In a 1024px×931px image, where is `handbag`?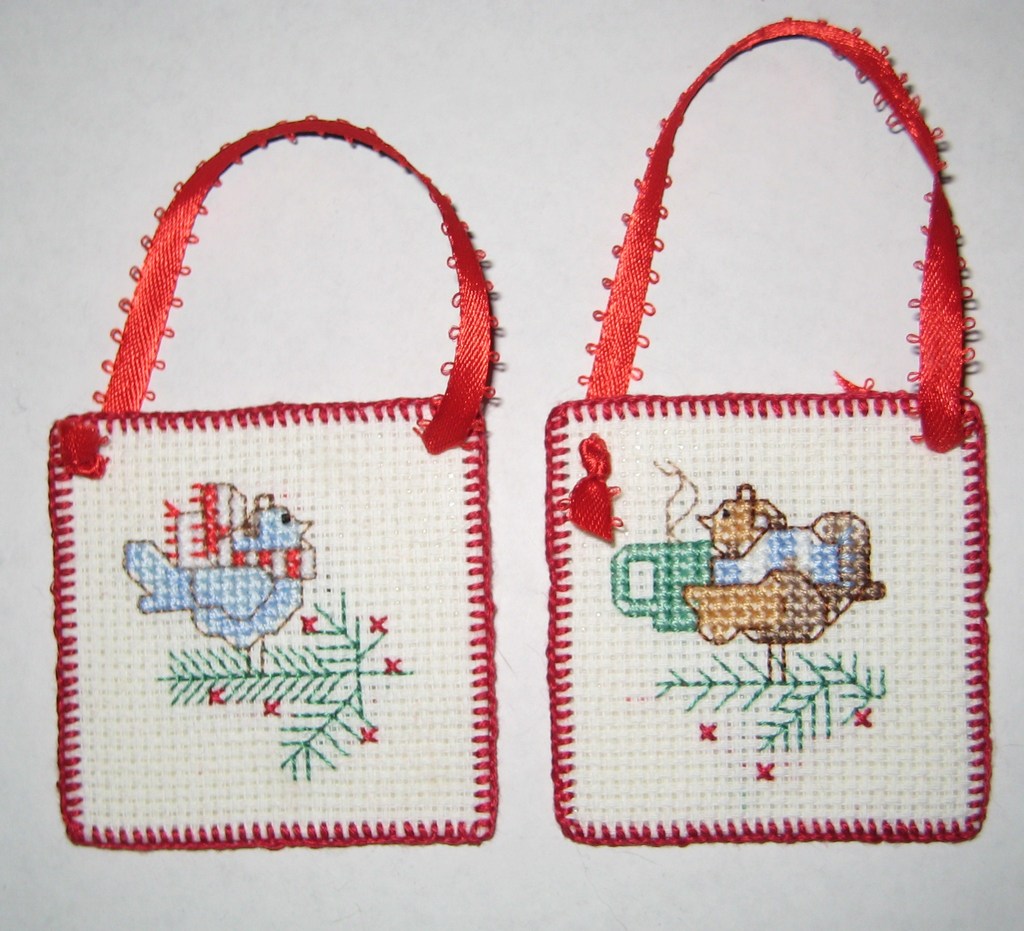
left=542, top=17, right=990, bottom=846.
